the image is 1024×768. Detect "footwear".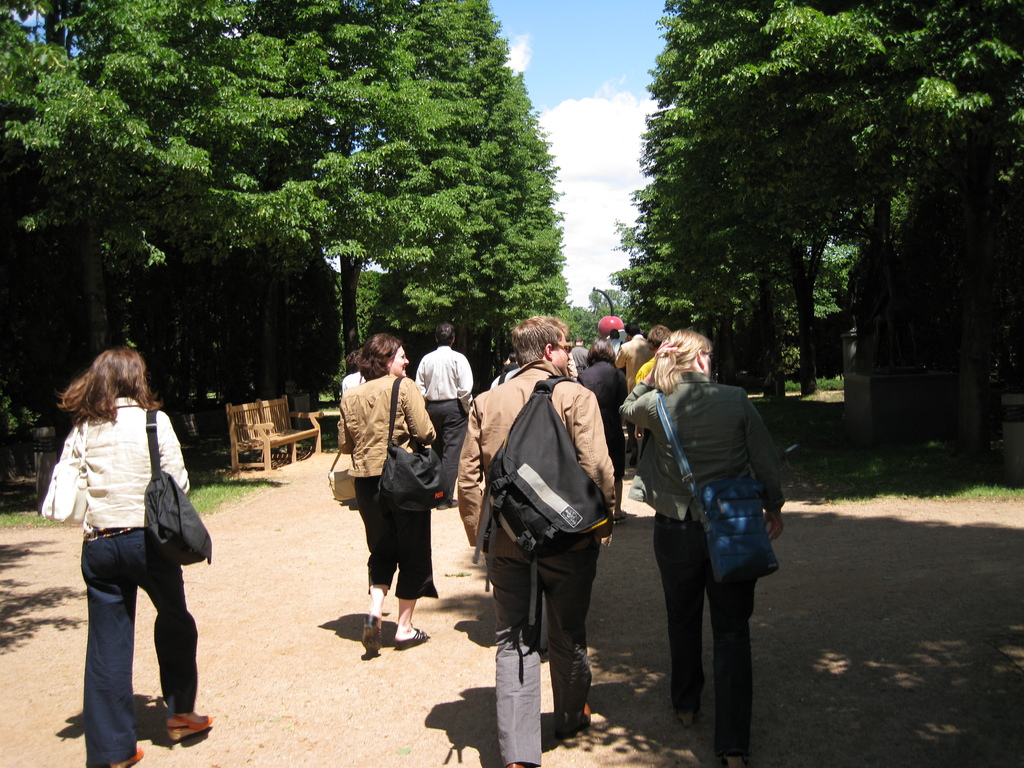
Detection: locate(680, 712, 700, 728).
